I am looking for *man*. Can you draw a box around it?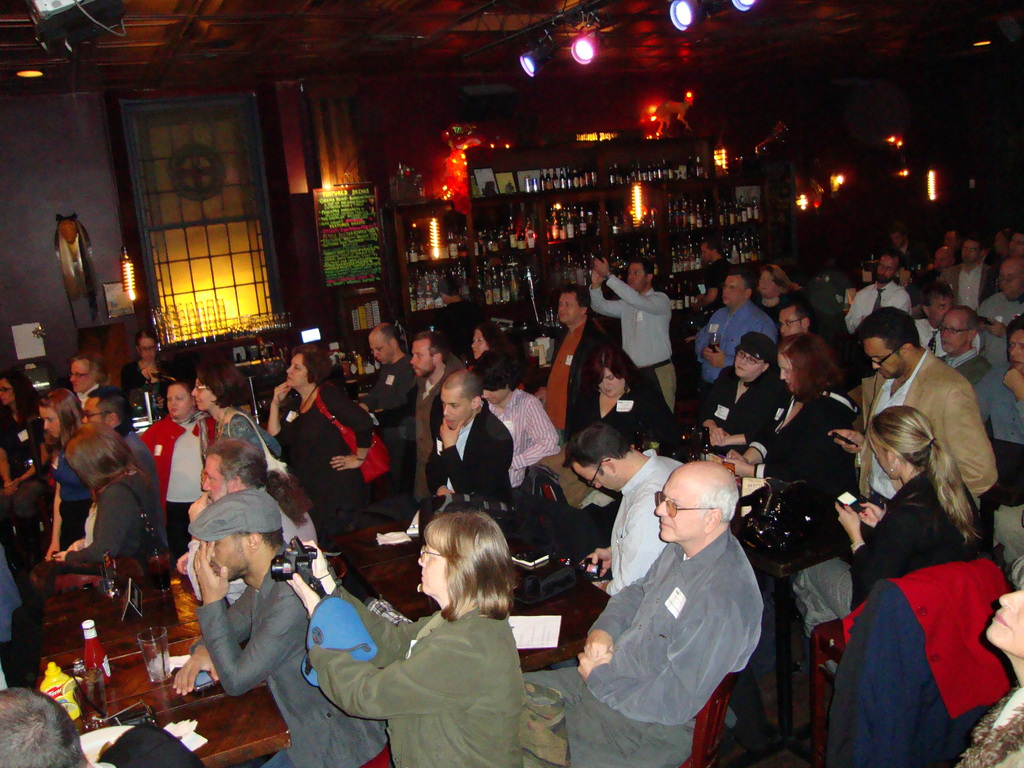
Sure, the bounding box is rect(533, 283, 611, 443).
